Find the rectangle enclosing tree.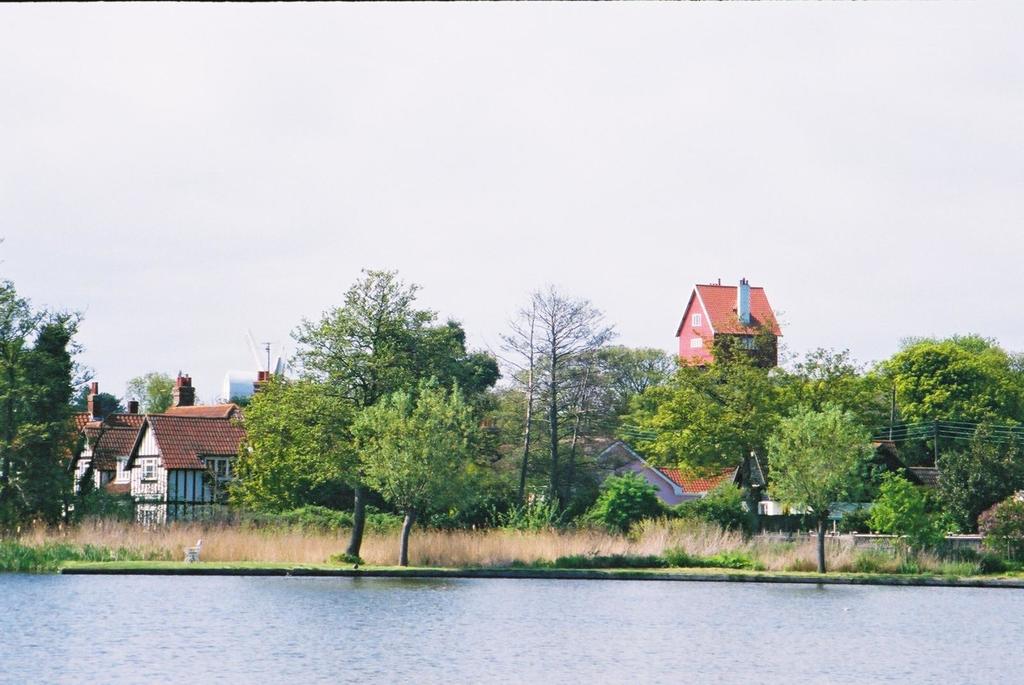
x1=0 y1=306 x2=81 y2=530.
